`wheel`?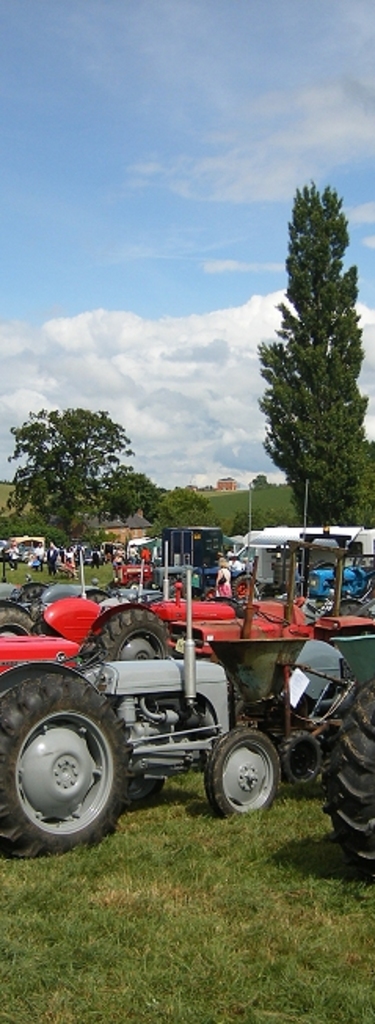
bbox(322, 680, 373, 878)
